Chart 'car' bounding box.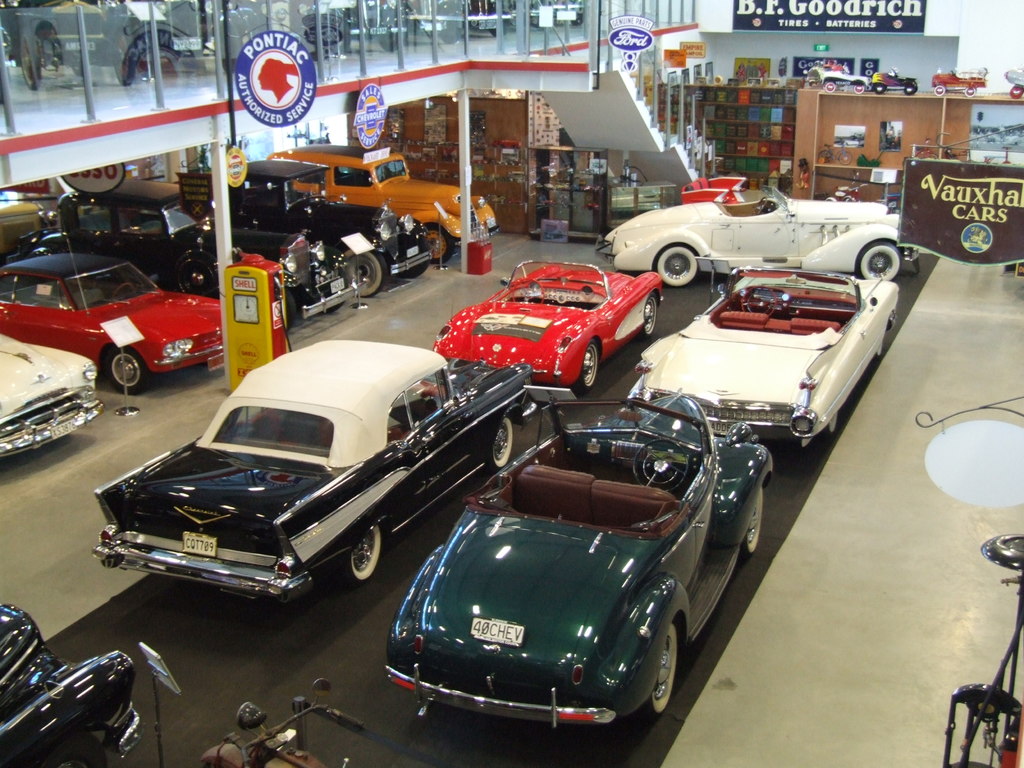
Charted: [175, 157, 422, 306].
